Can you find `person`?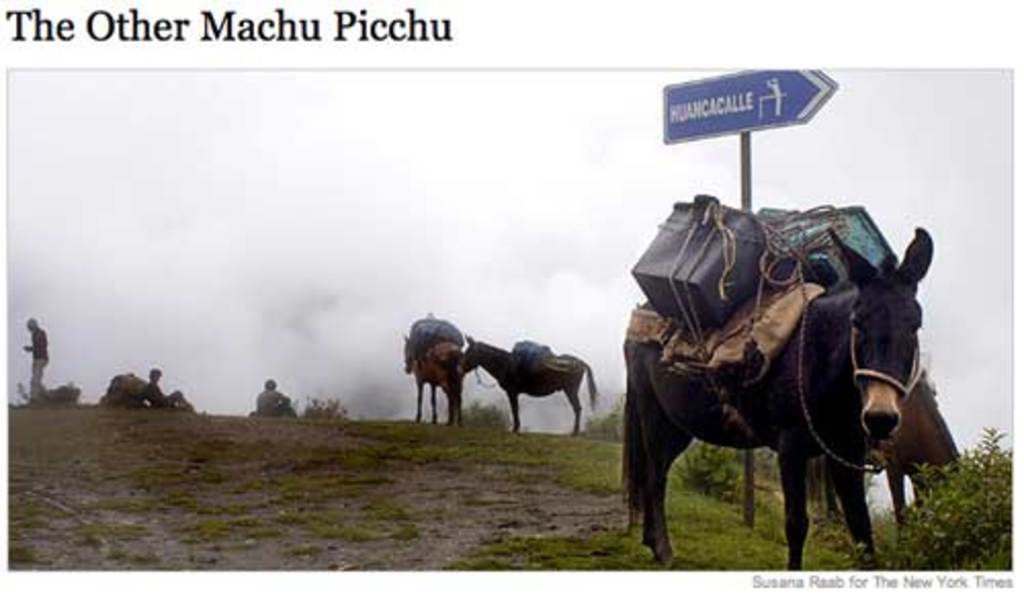
Yes, bounding box: (x1=20, y1=317, x2=49, y2=399).
